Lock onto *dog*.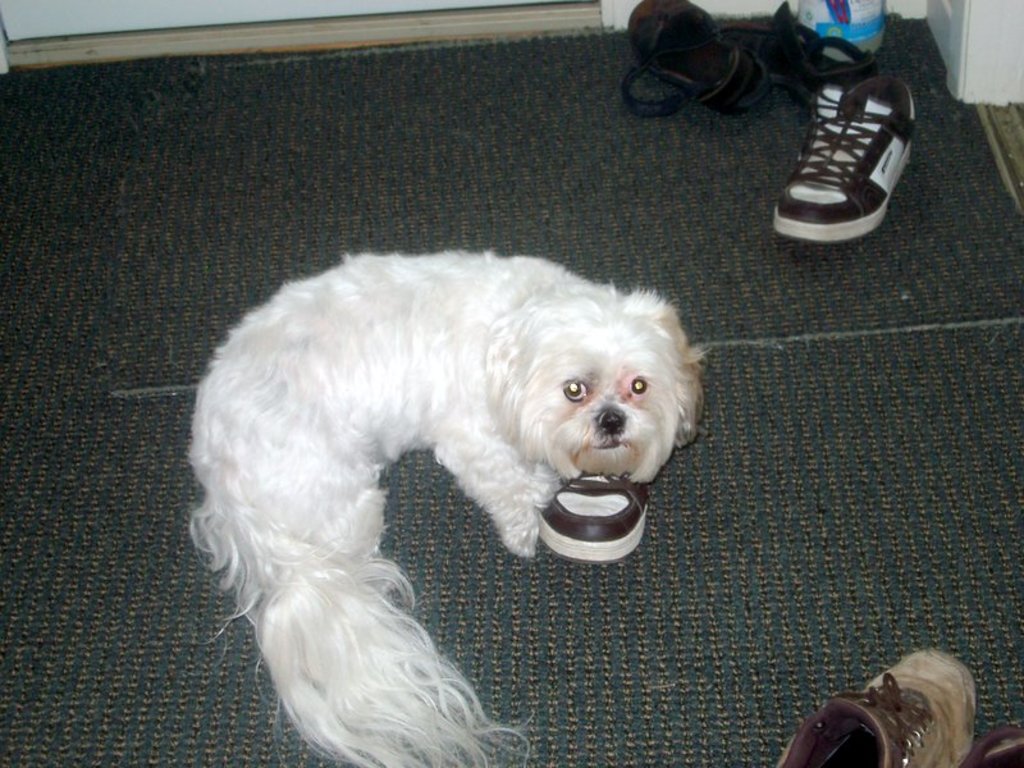
Locked: <bbox>188, 250, 713, 767</bbox>.
